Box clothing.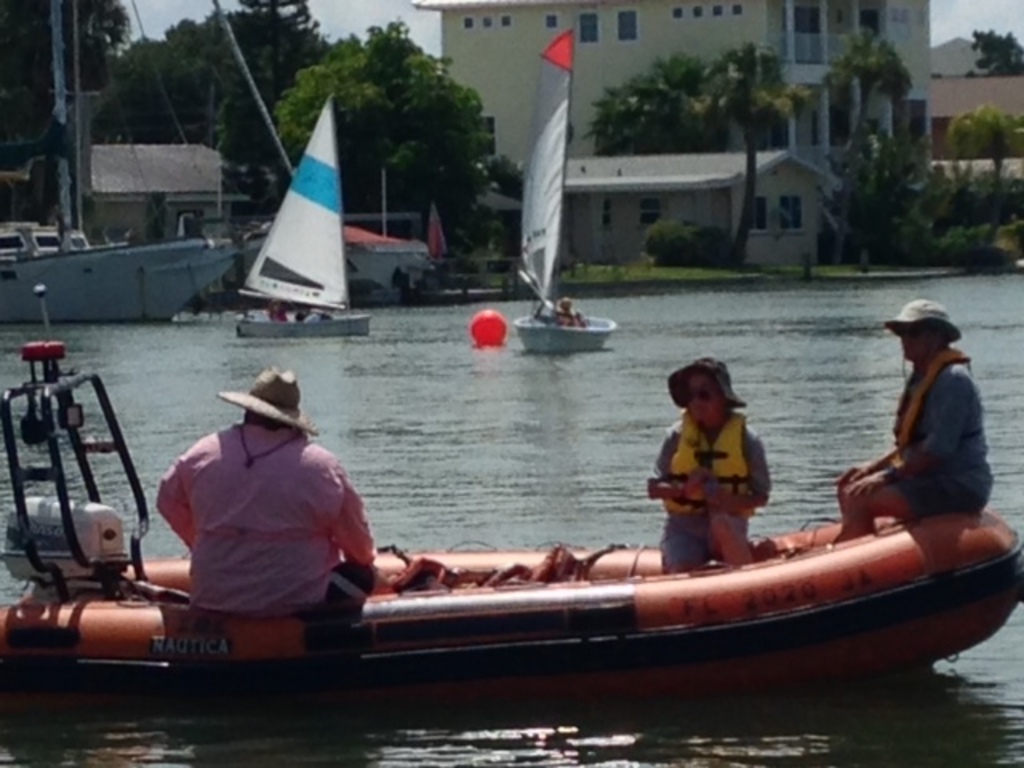
bbox(880, 362, 1002, 522).
